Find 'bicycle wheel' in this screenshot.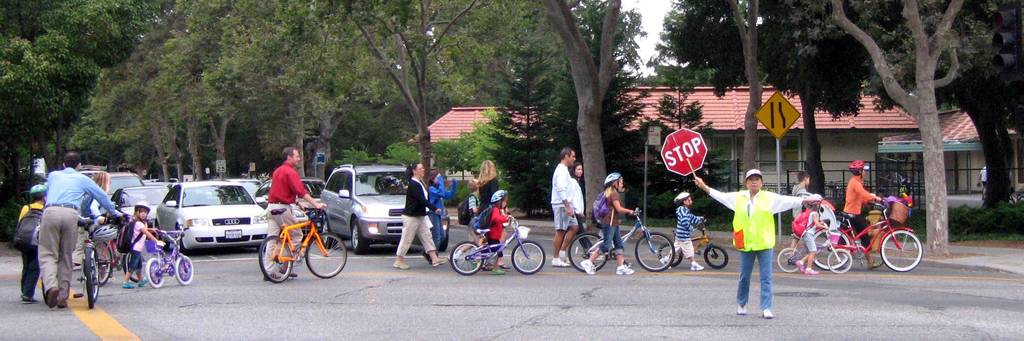
The bounding box for 'bicycle wheel' is x1=509, y1=240, x2=546, y2=278.
